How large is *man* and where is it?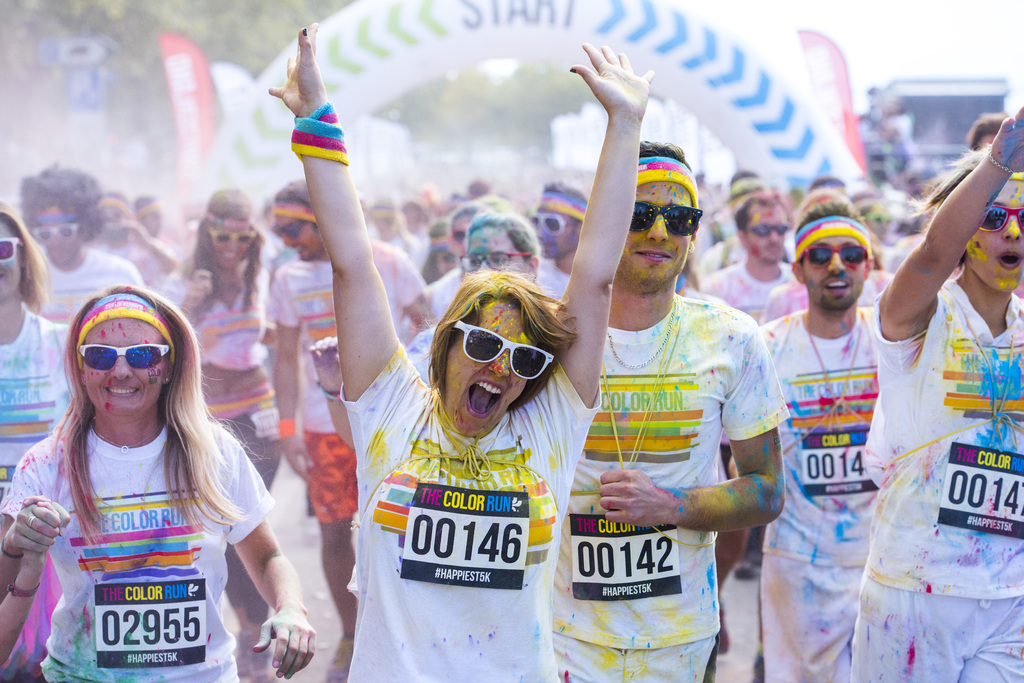
Bounding box: [549, 138, 789, 682].
